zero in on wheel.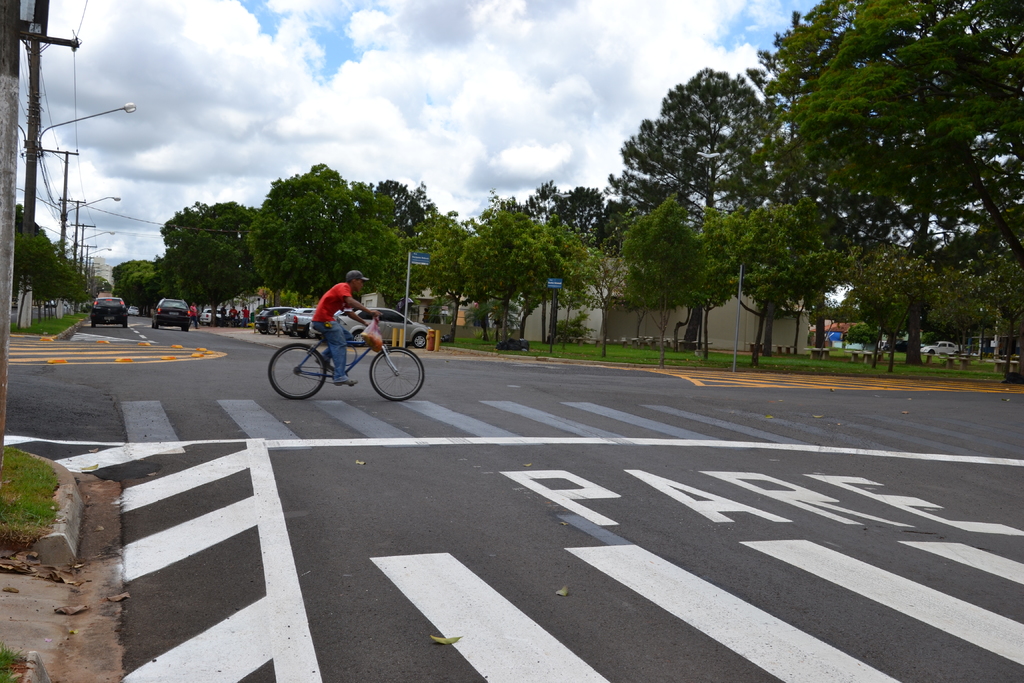
Zeroed in: <region>257, 331, 266, 336</region>.
